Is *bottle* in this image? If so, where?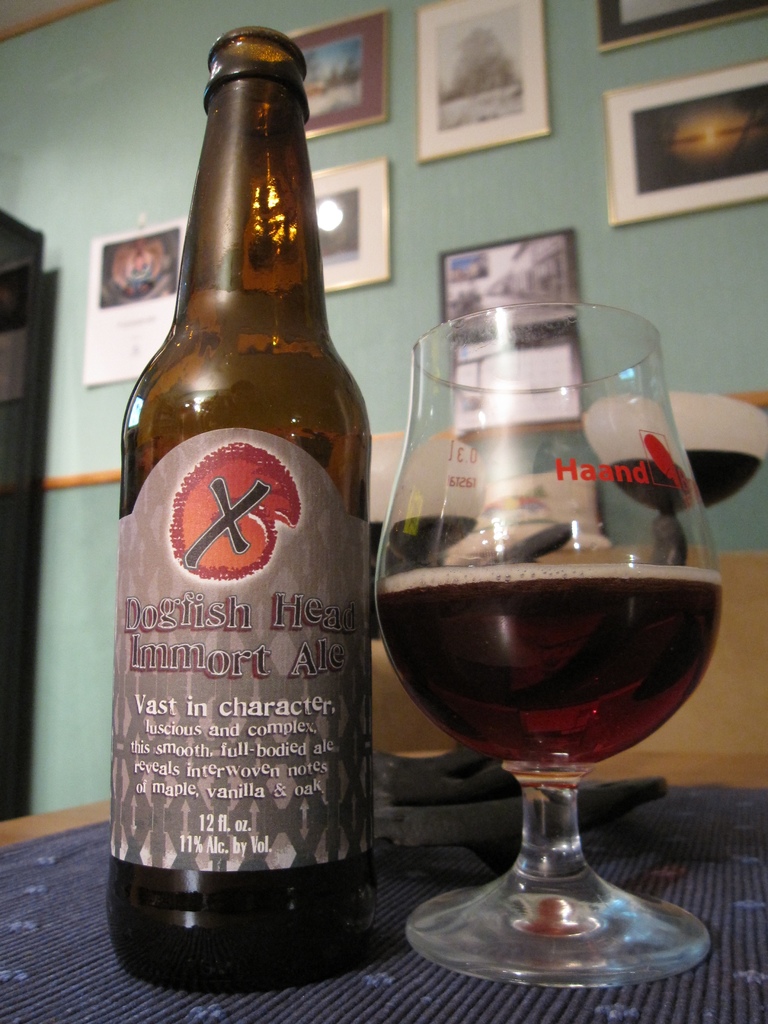
Yes, at BBox(108, 19, 384, 975).
